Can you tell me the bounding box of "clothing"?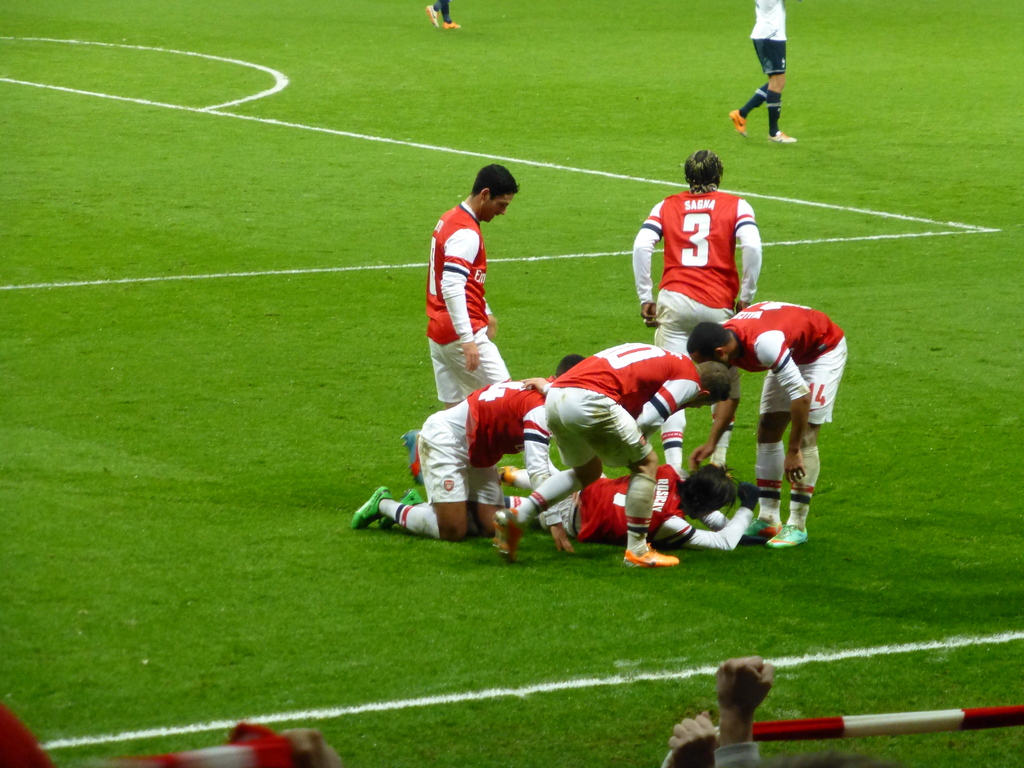
pyautogui.locateOnScreen(636, 188, 763, 362).
